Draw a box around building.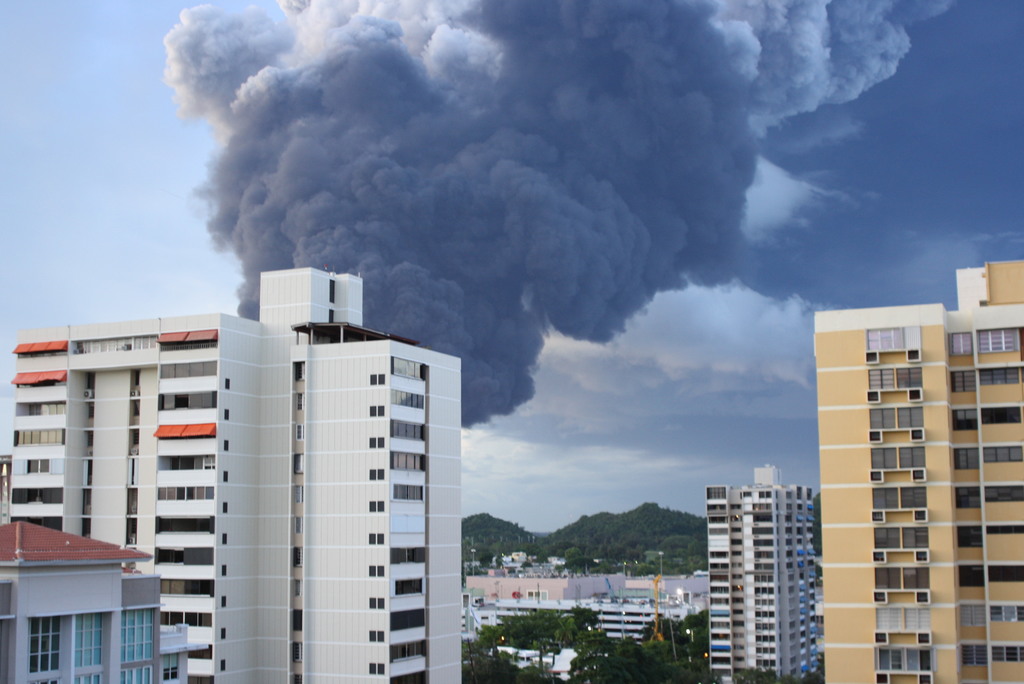
813 257 1023 683.
